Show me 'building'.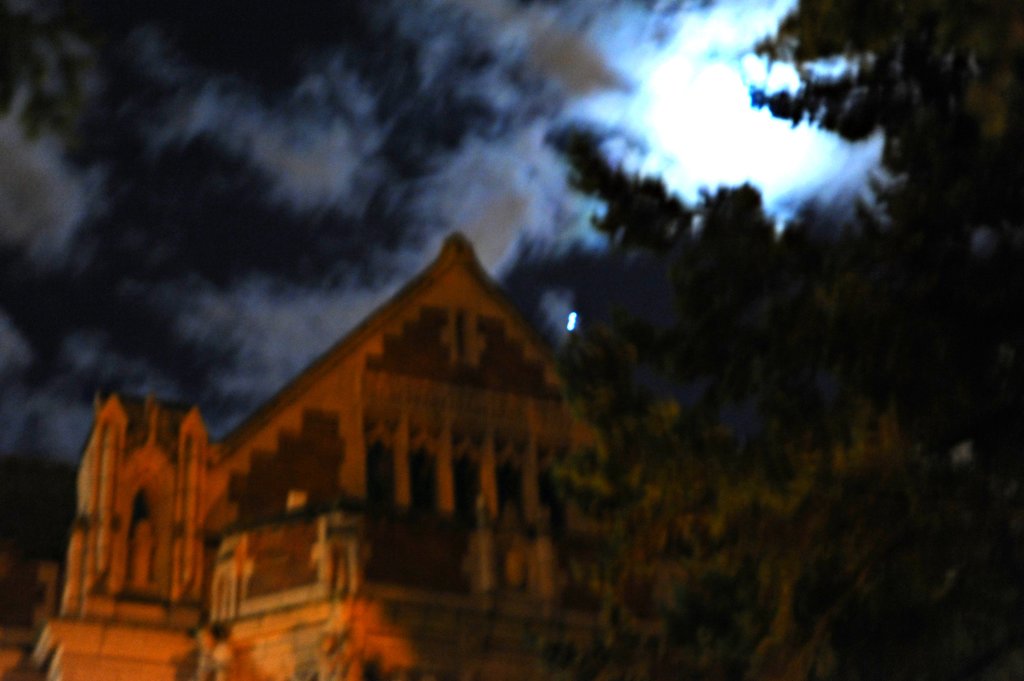
'building' is here: crop(0, 233, 623, 680).
